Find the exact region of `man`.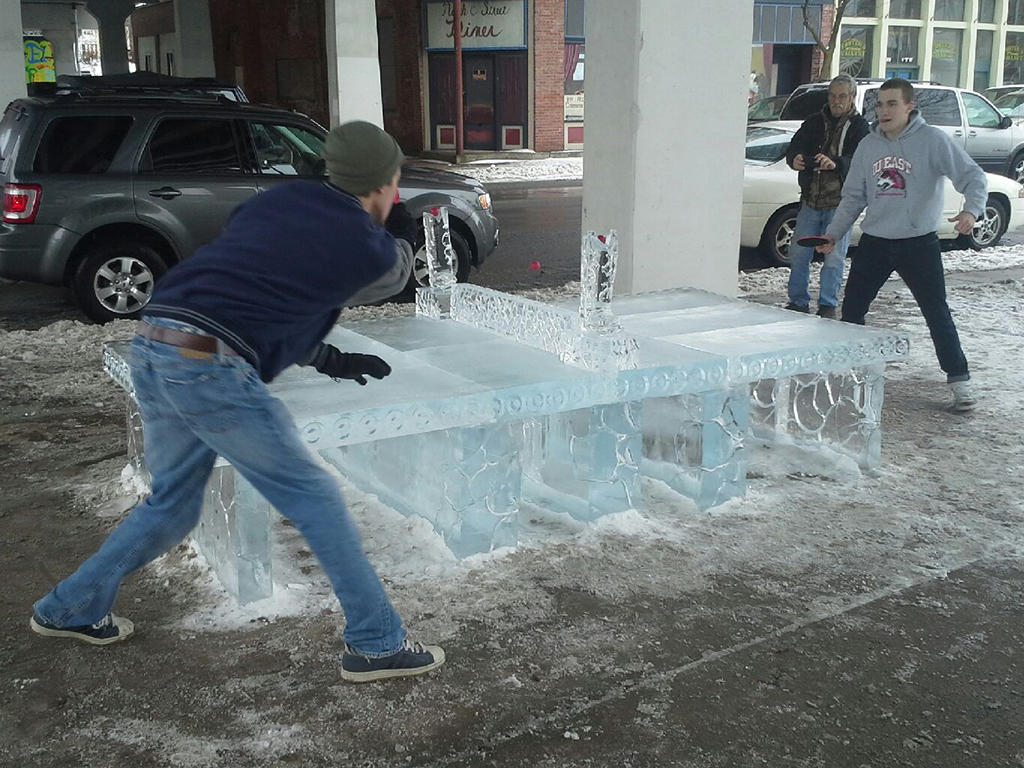
Exact region: (x1=824, y1=68, x2=998, y2=378).
